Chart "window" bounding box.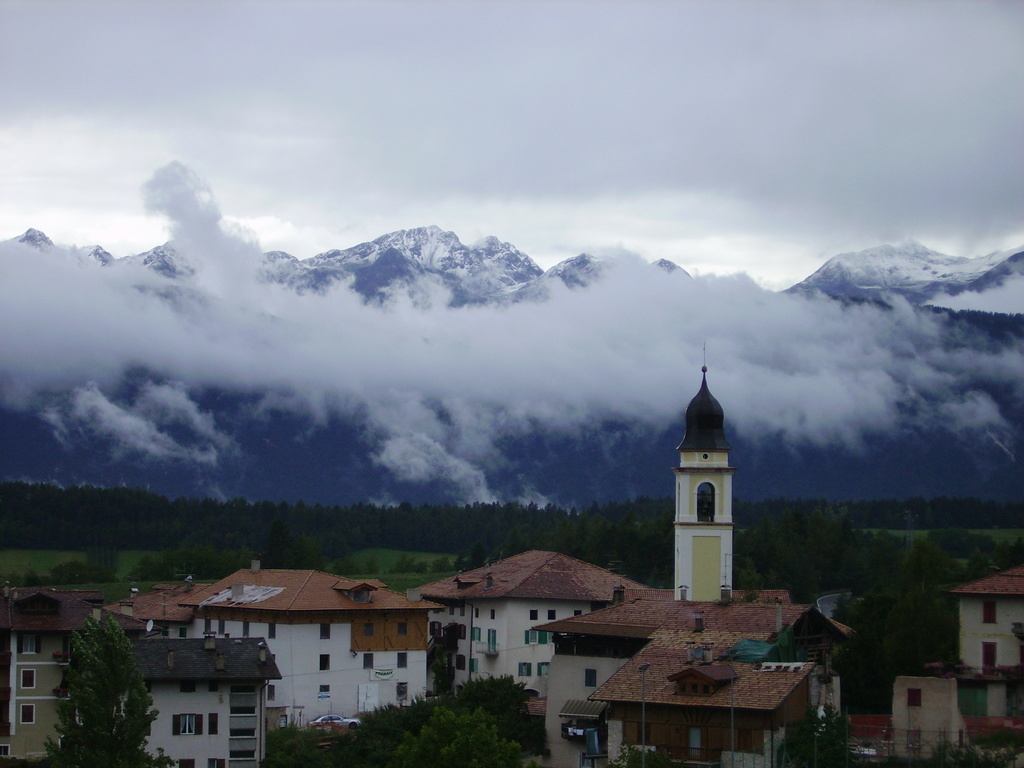
Charted: <box>397,623,410,637</box>.
